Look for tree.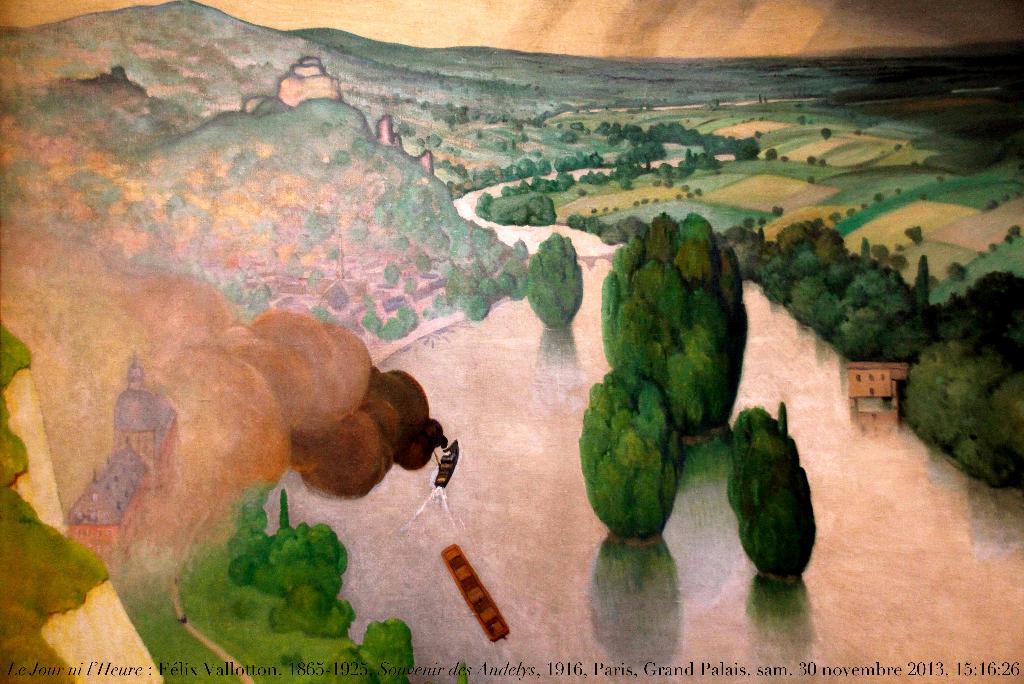
Found: bbox=(1005, 238, 1014, 246).
